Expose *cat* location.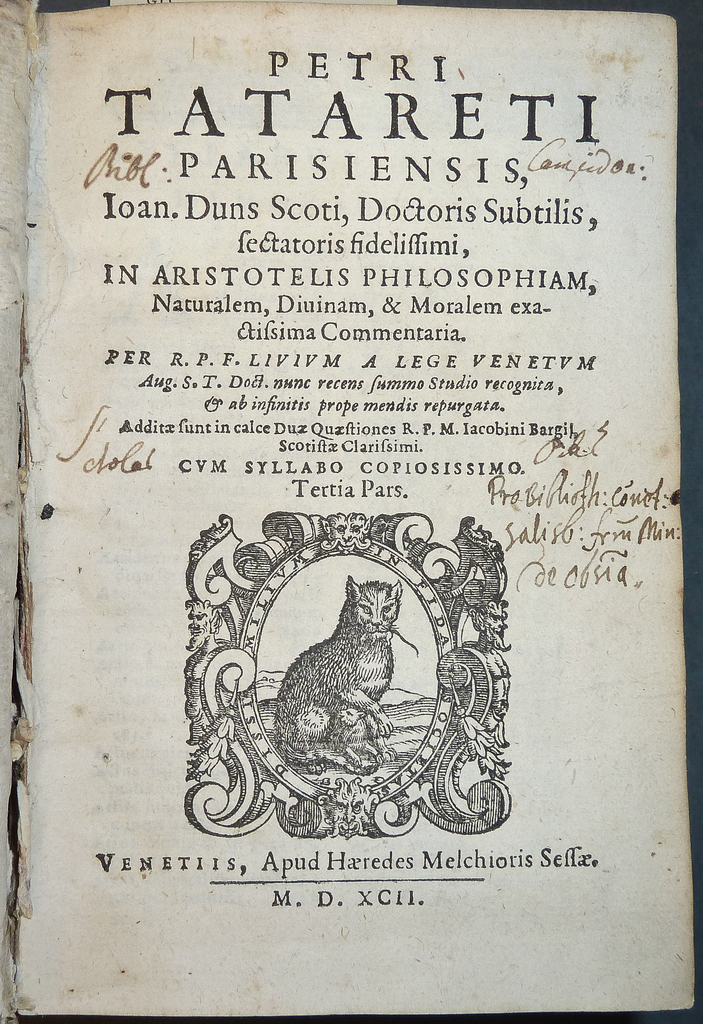
Exposed at locate(272, 571, 403, 781).
